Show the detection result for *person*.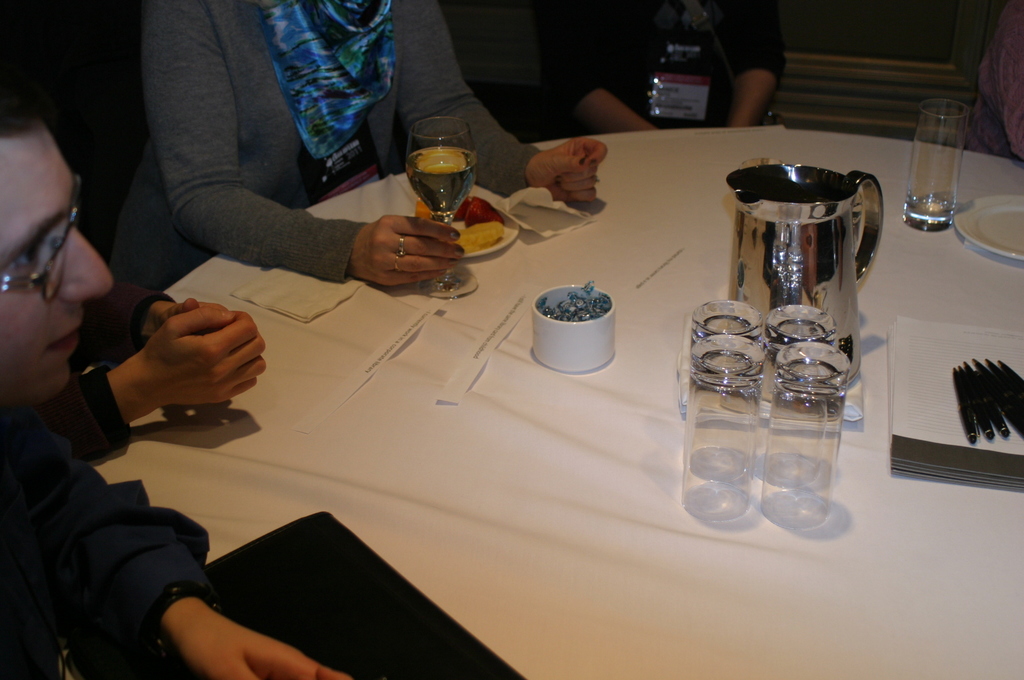
[0, 88, 356, 679].
